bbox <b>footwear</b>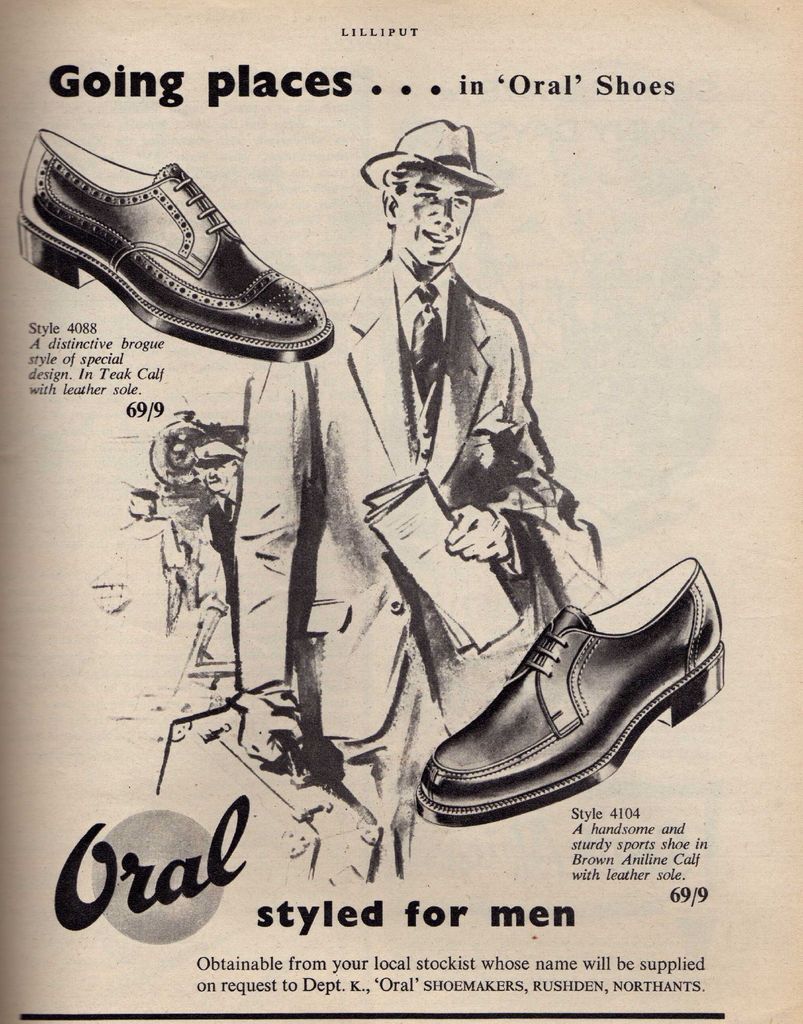
<box>416,559,726,827</box>
